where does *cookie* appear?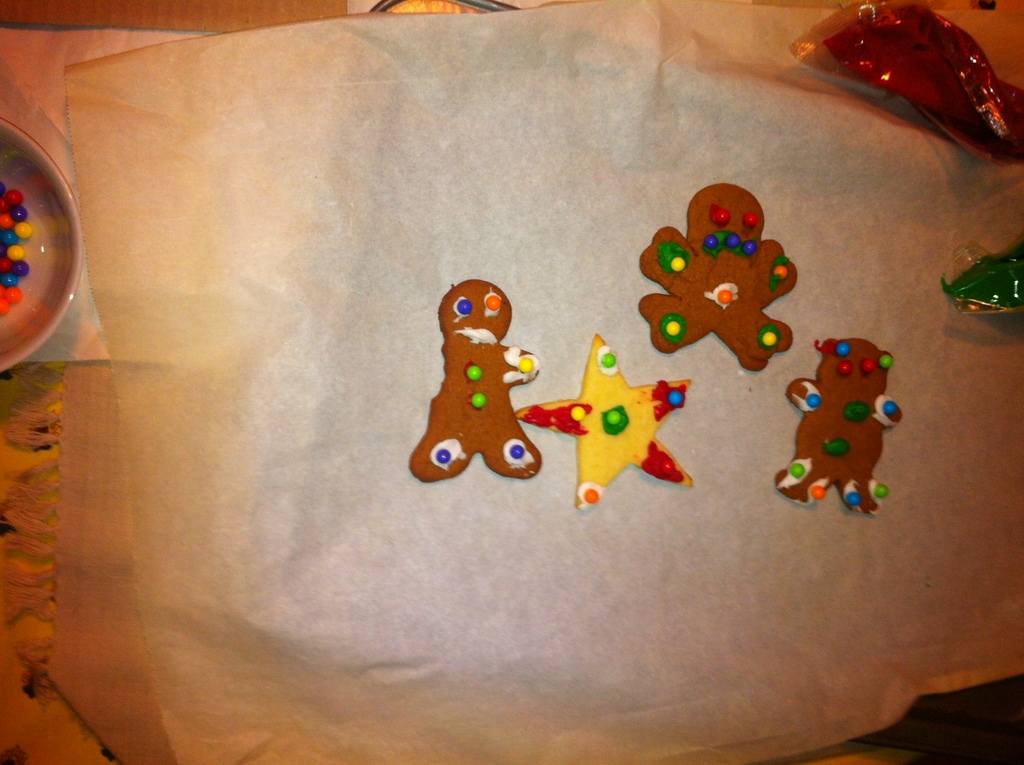
Appears at 634:181:802:372.
